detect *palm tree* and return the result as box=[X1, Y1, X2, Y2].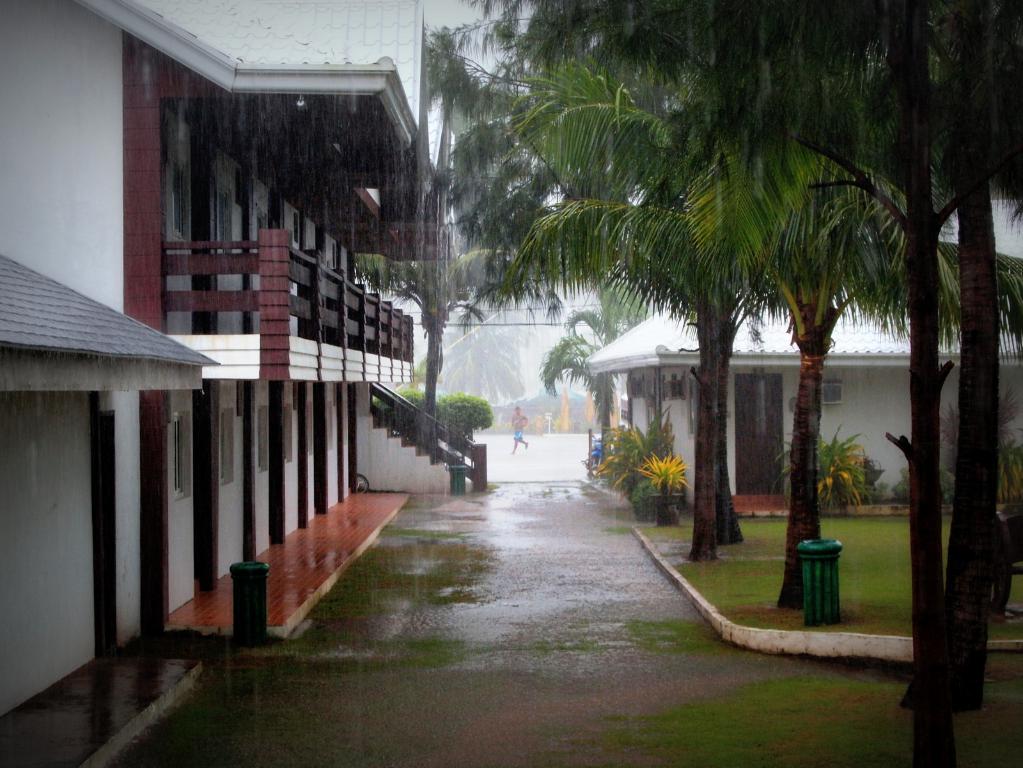
box=[554, 295, 641, 532].
